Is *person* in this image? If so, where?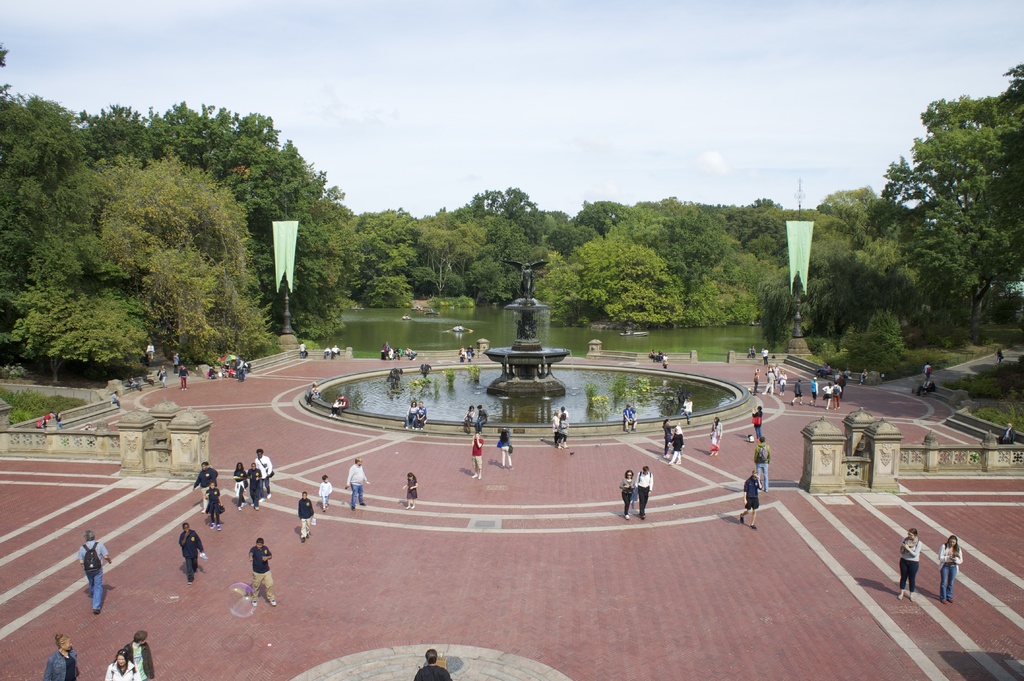
Yes, at 998 420 1018 444.
